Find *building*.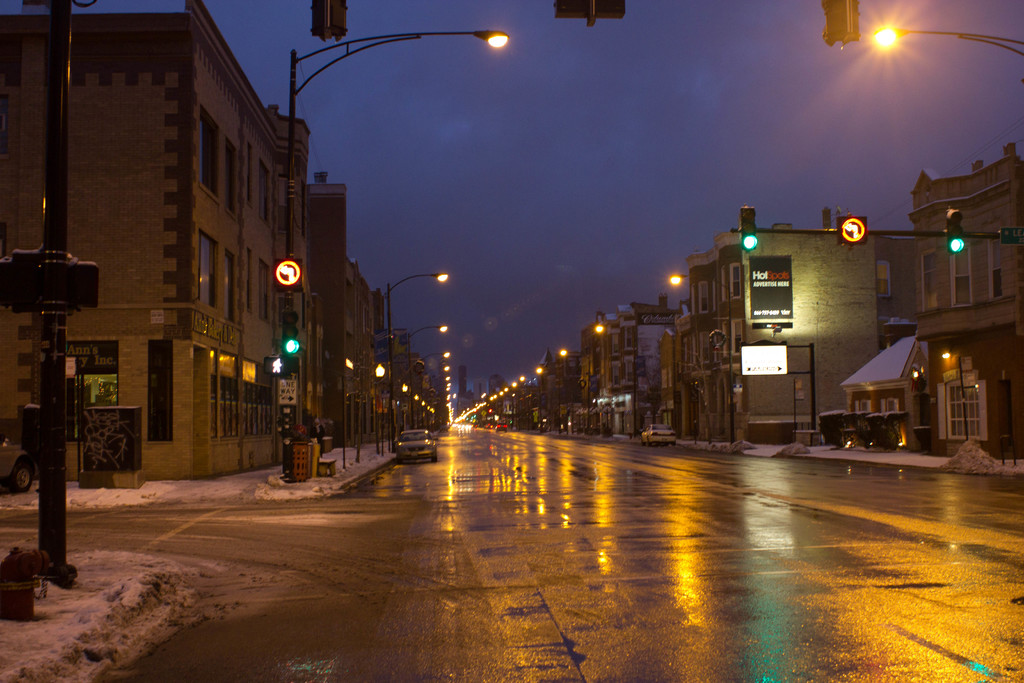
(x1=914, y1=145, x2=1023, y2=459).
